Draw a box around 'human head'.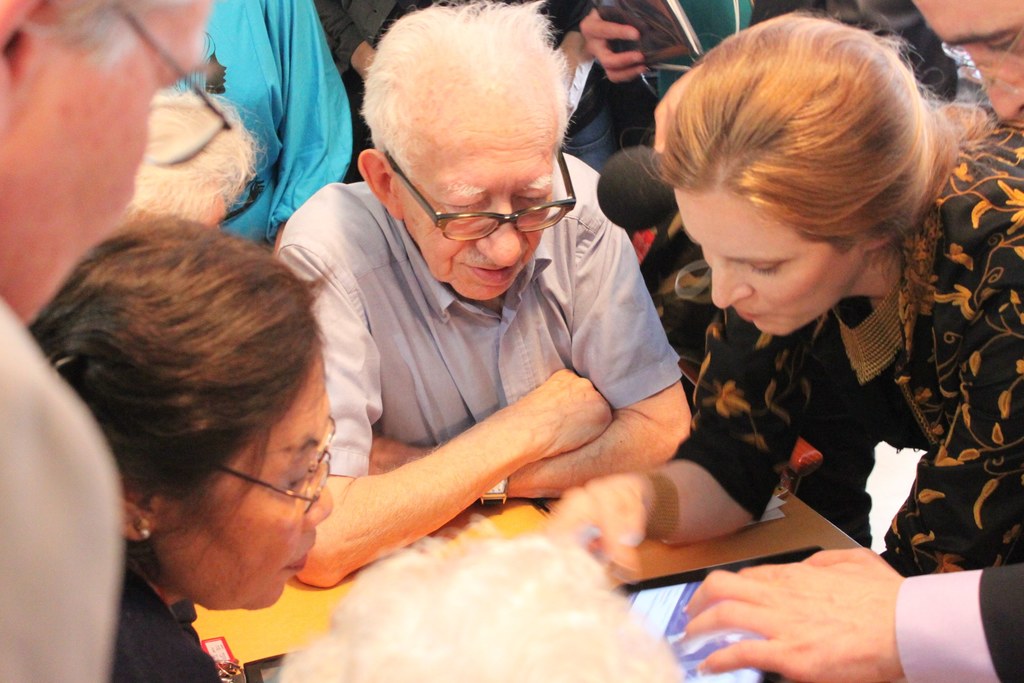
bbox=[354, 6, 576, 299].
